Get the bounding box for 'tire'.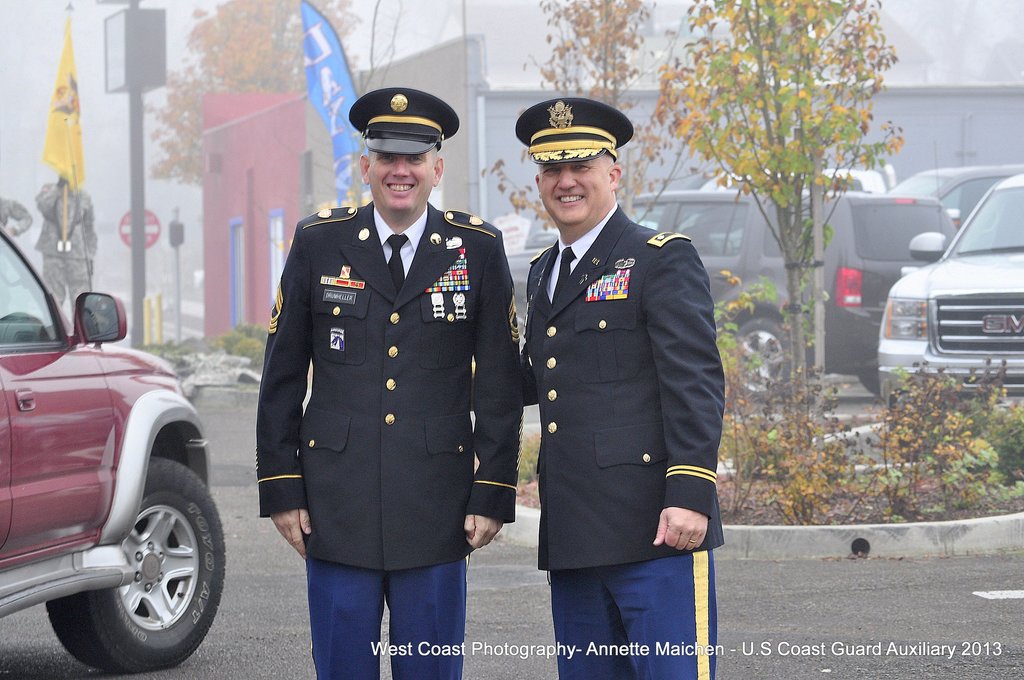
rect(47, 455, 225, 670).
